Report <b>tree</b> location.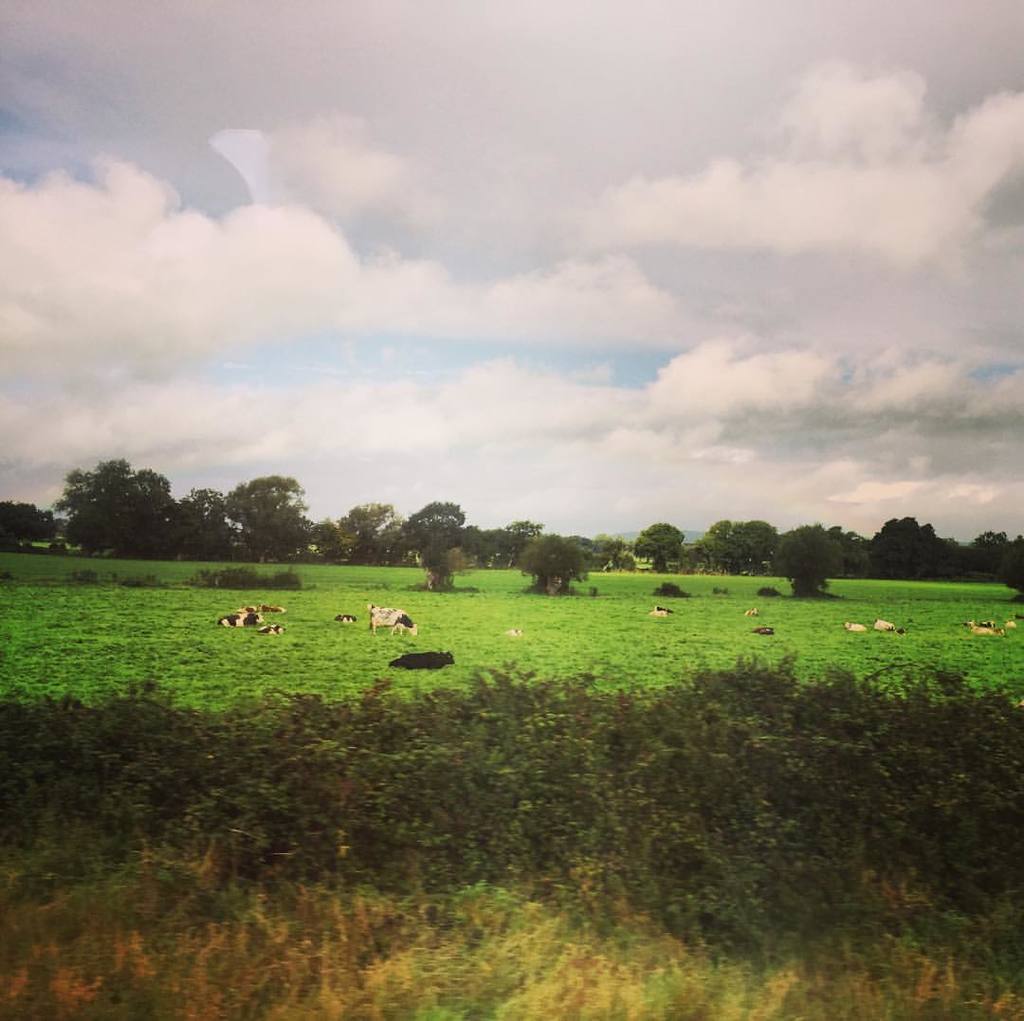
Report: 311 498 403 561.
